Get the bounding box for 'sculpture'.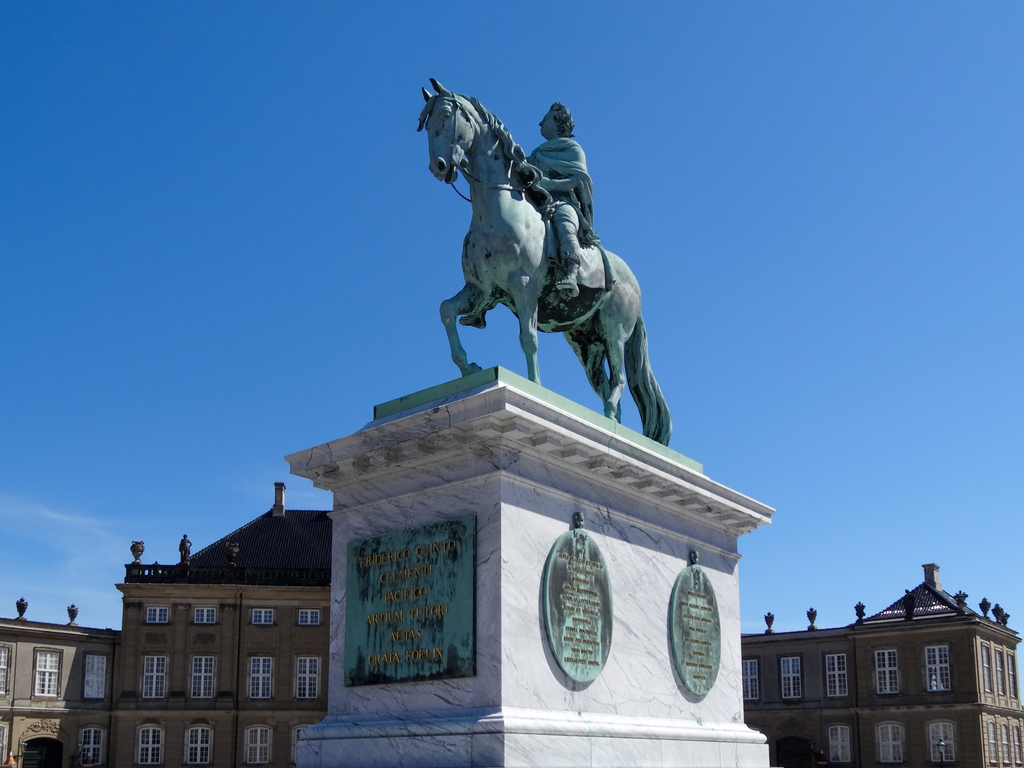
crop(760, 605, 771, 637).
